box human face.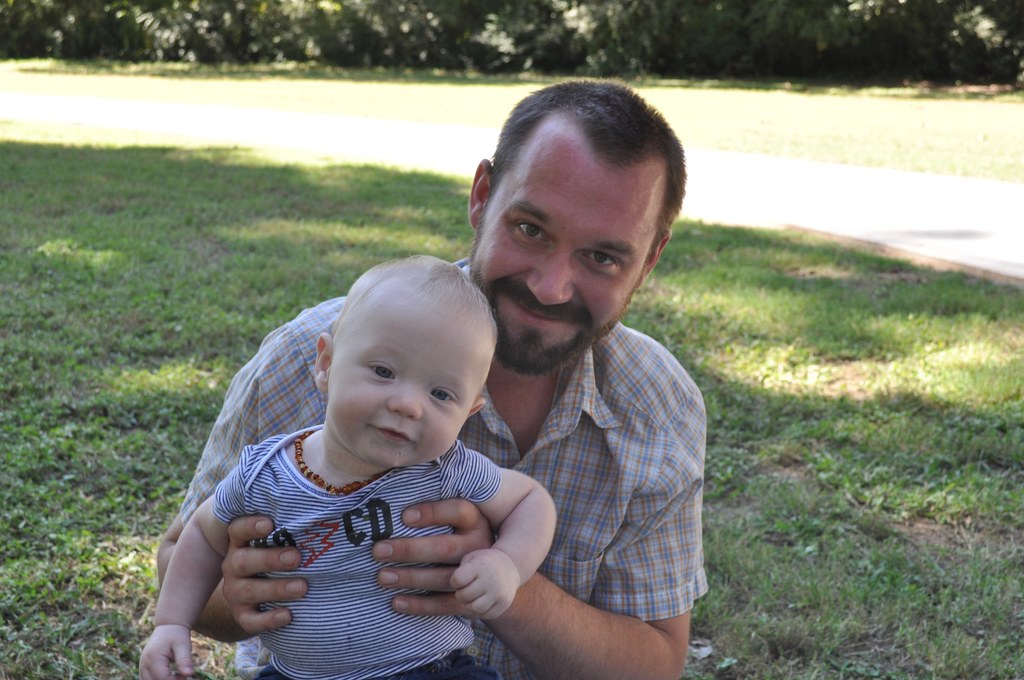
{"left": 326, "top": 295, "right": 483, "bottom": 467}.
